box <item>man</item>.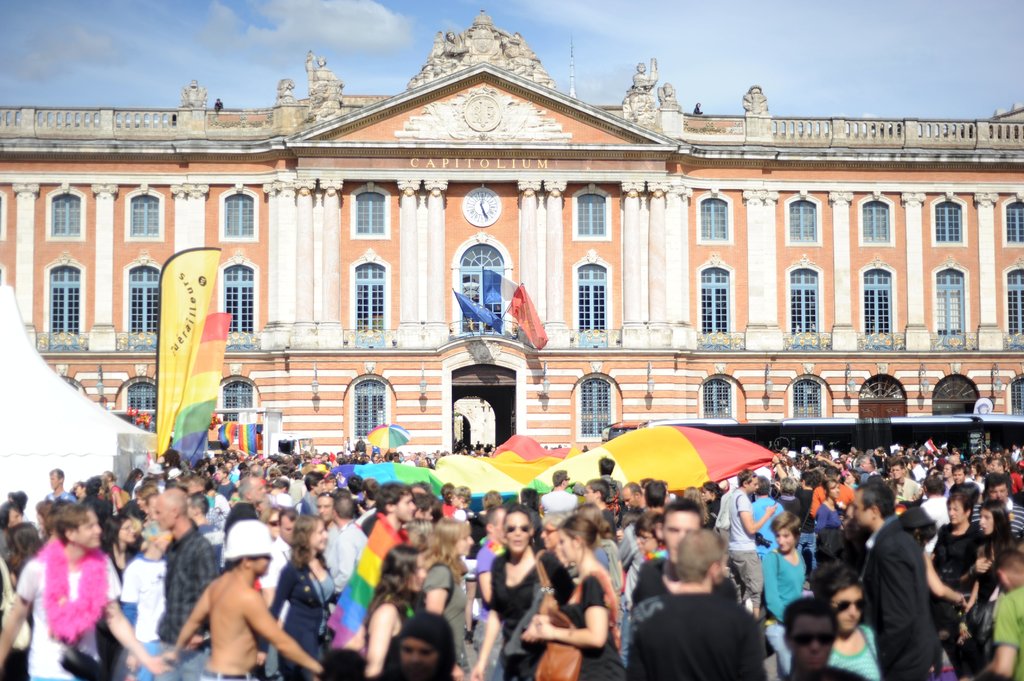
[331, 499, 369, 607].
